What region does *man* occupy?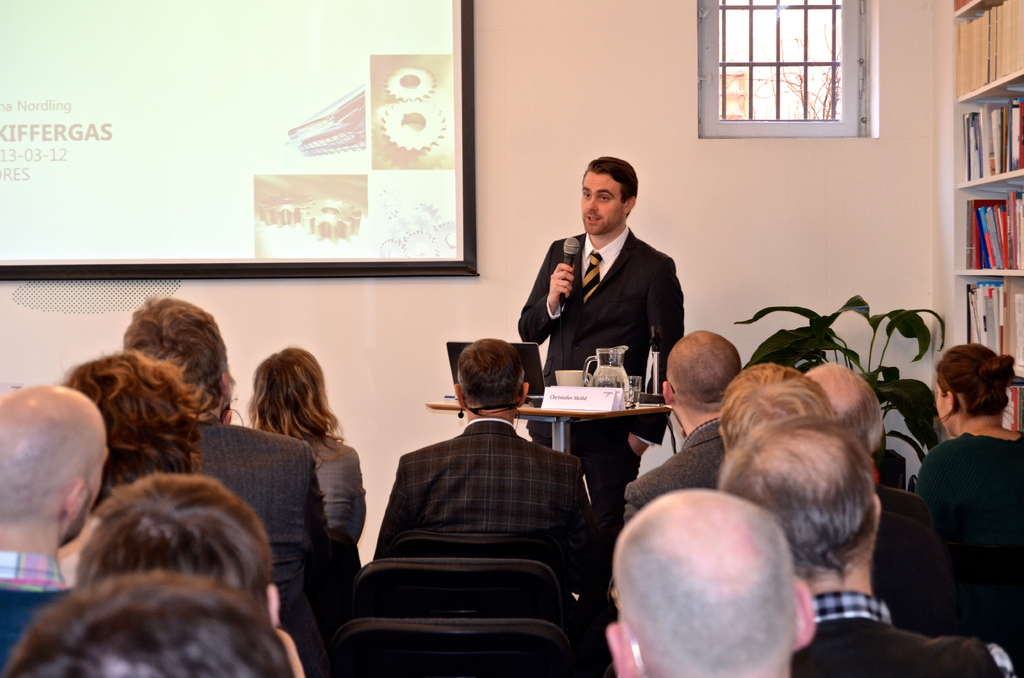
region(600, 486, 824, 677).
